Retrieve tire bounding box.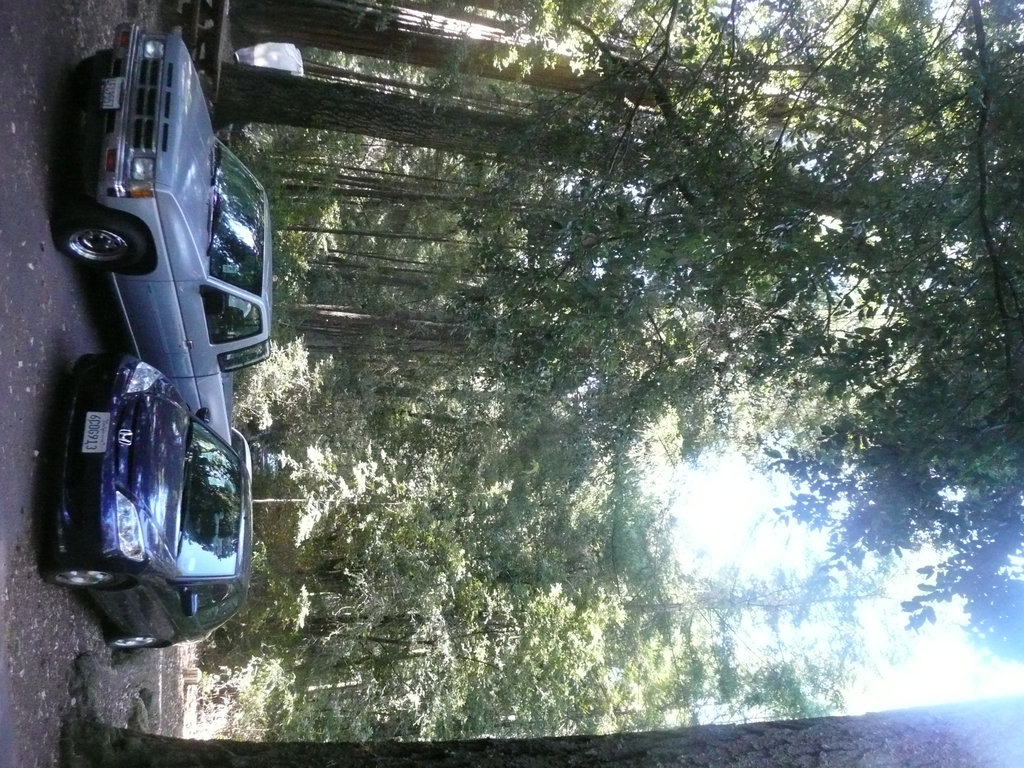
Bounding box: [left=54, top=209, right=147, bottom=266].
